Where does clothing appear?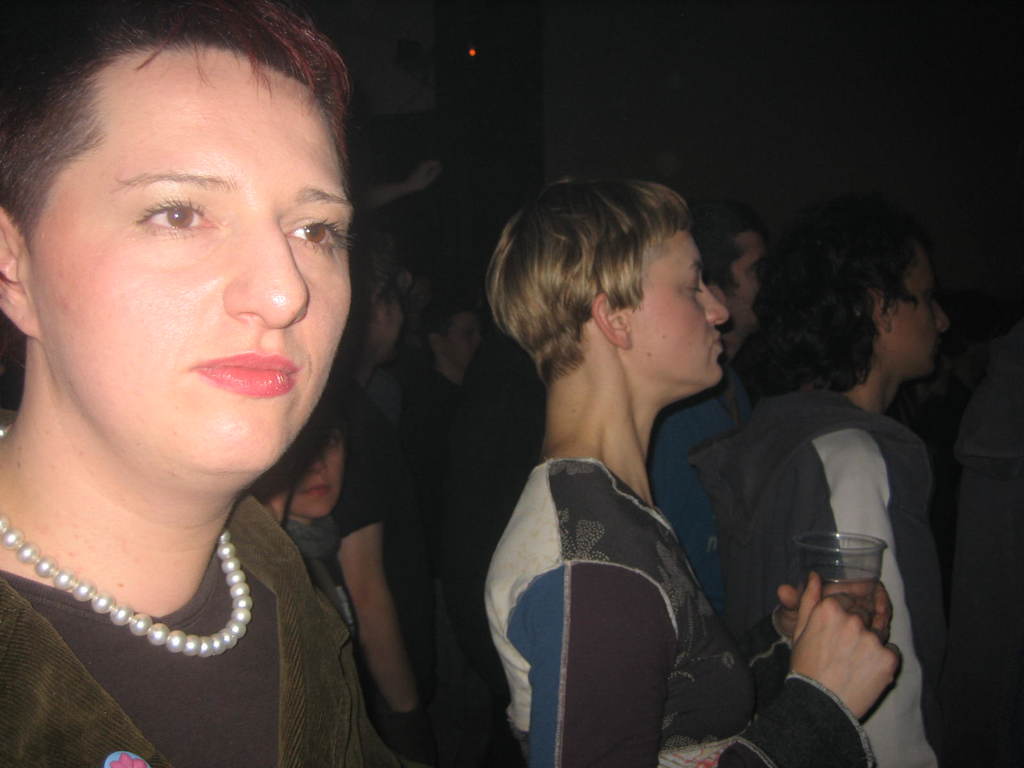
Appears at [left=698, top=392, right=950, bottom=767].
